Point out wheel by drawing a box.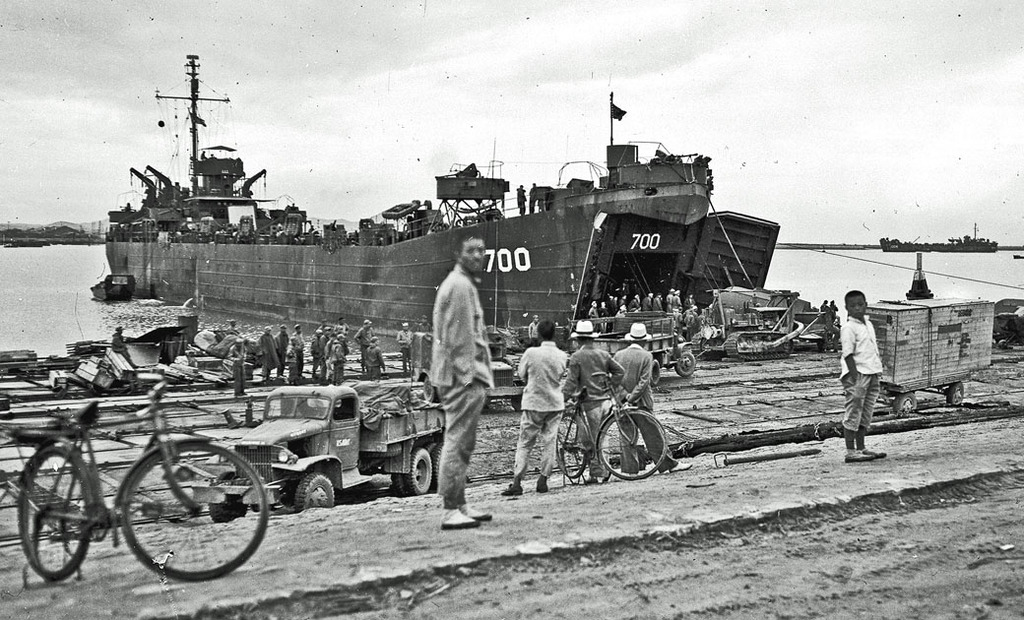
pyautogui.locateOnScreen(672, 350, 698, 377).
